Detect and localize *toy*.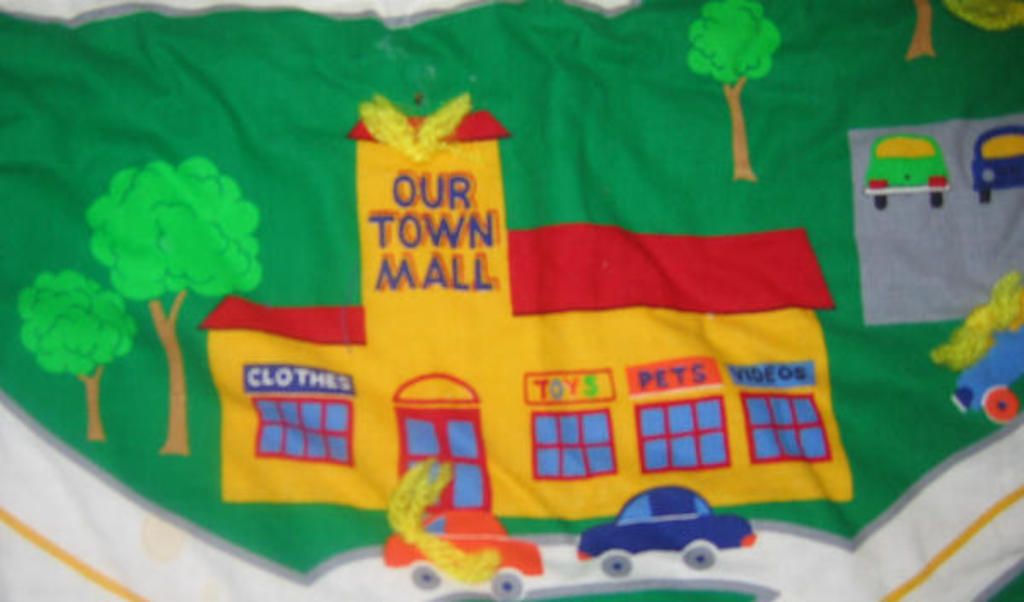
Localized at bbox(573, 493, 775, 588).
